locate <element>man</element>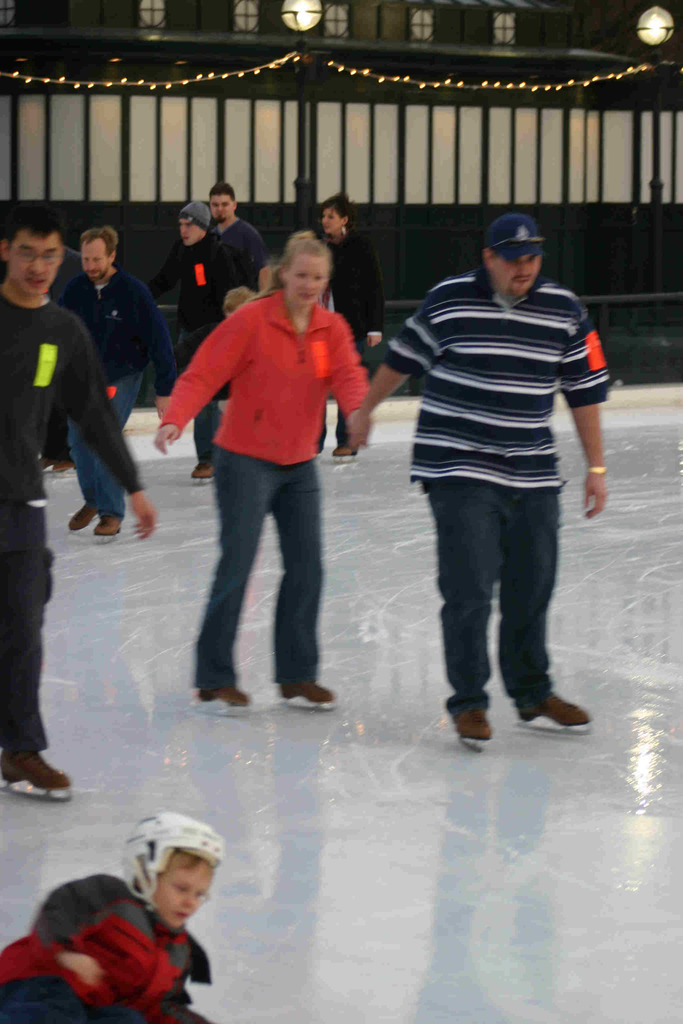
{"left": 71, "top": 224, "right": 175, "bottom": 545}
